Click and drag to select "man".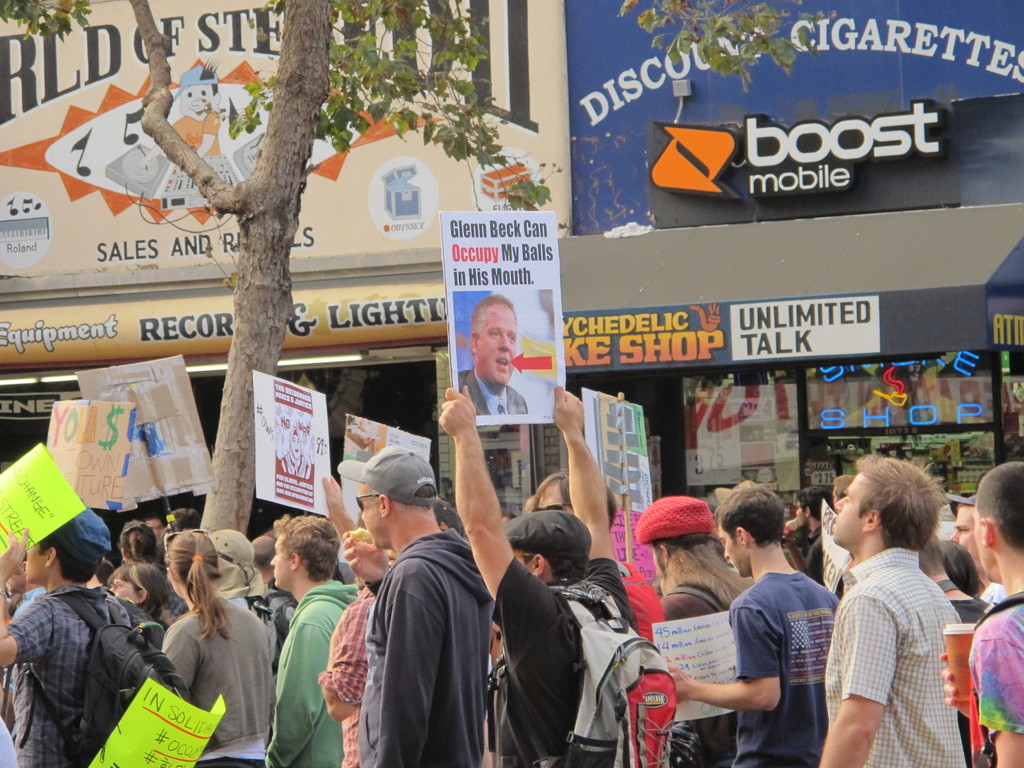
Selection: 0,504,132,767.
